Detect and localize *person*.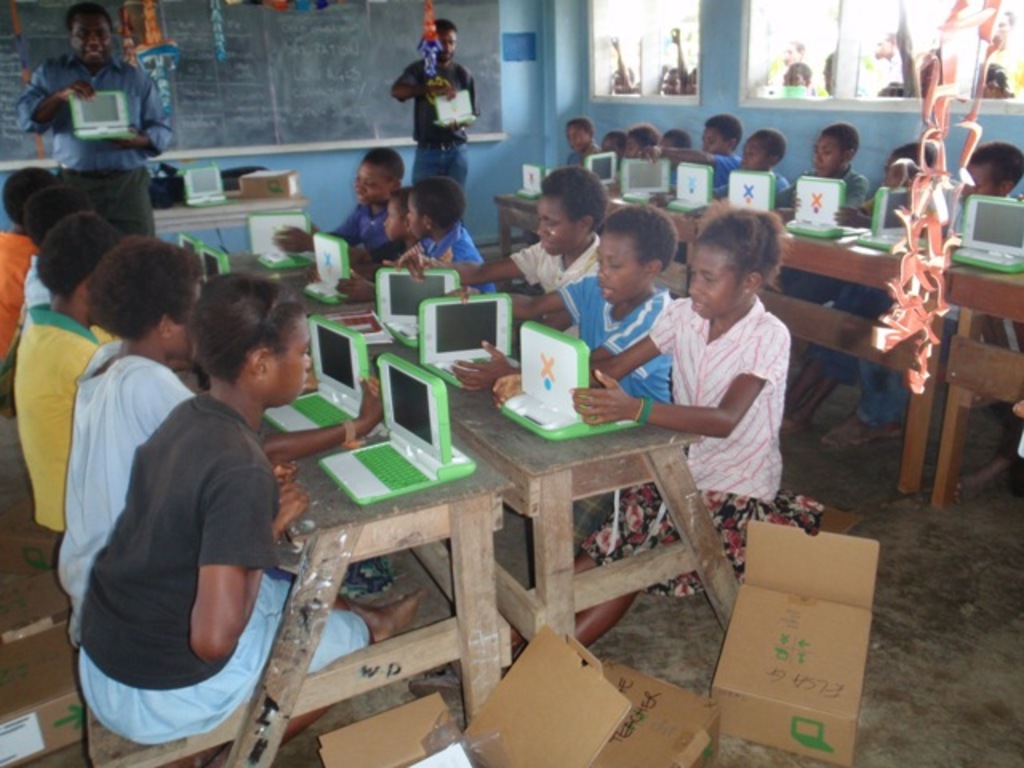
Localized at detection(510, 192, 819, 642).
